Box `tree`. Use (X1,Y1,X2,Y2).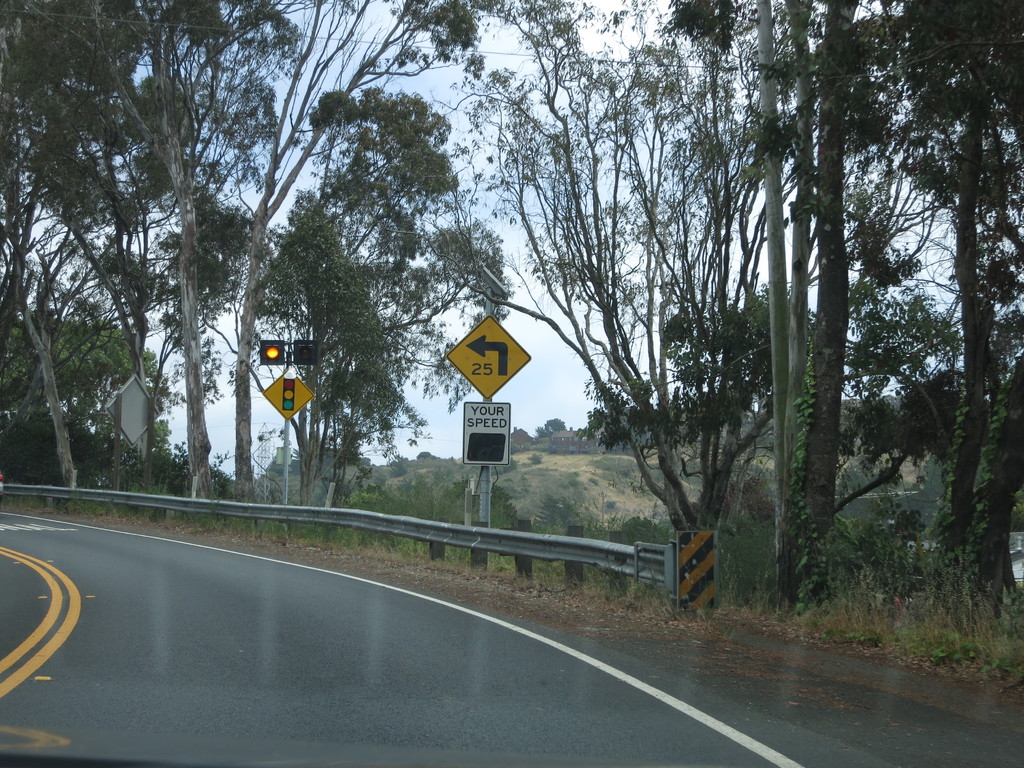
(537,425,580,447).
